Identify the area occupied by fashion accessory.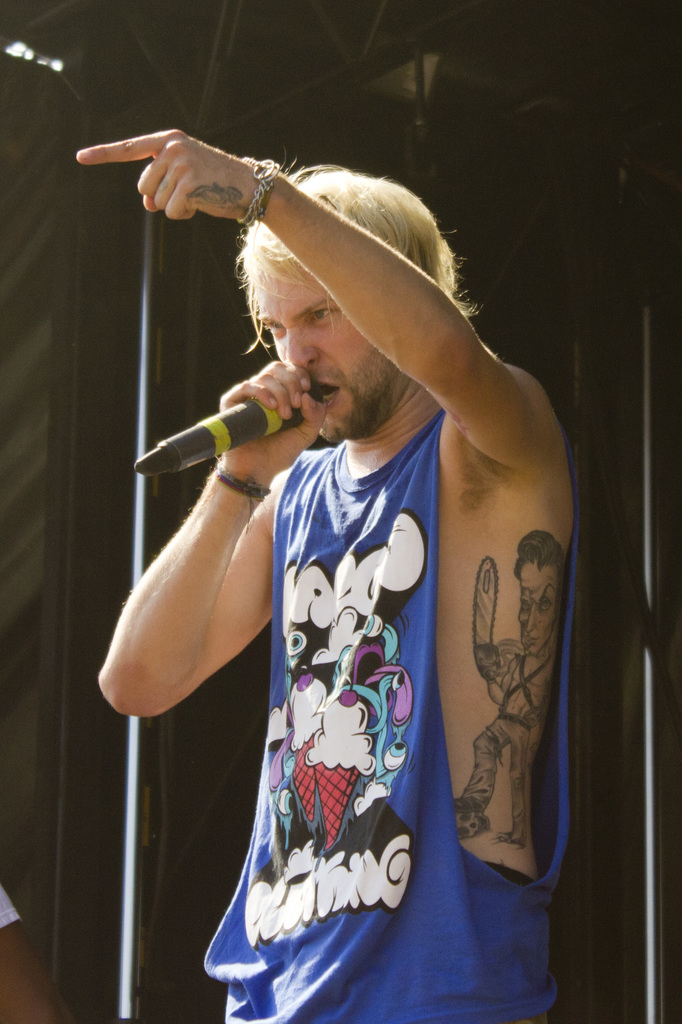
Area: bbox=(504, 653, 550, 715).
